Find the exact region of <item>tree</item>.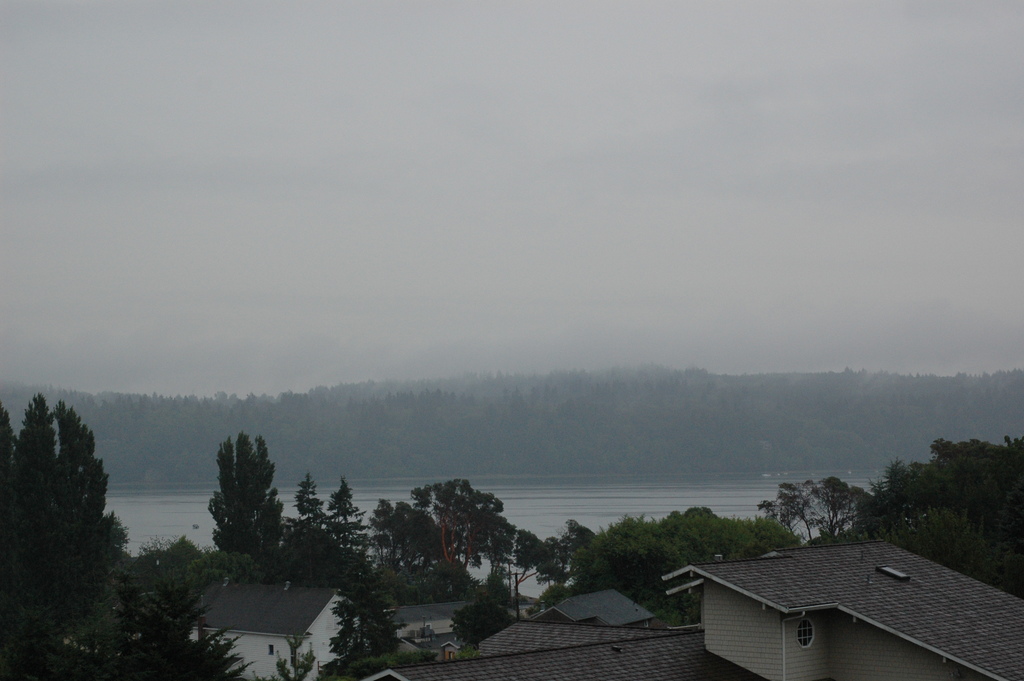
Exact region: [x1=1, y1=395, x2=127, y2=671].
